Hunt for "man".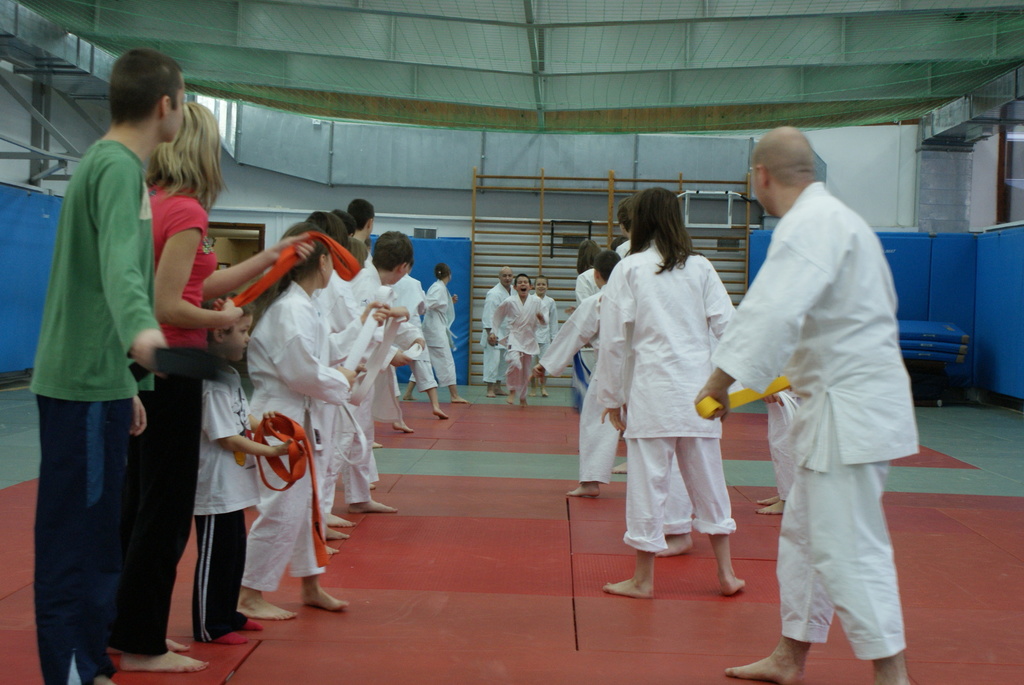
Hunted down at crop(489, 271, 548, 405).
